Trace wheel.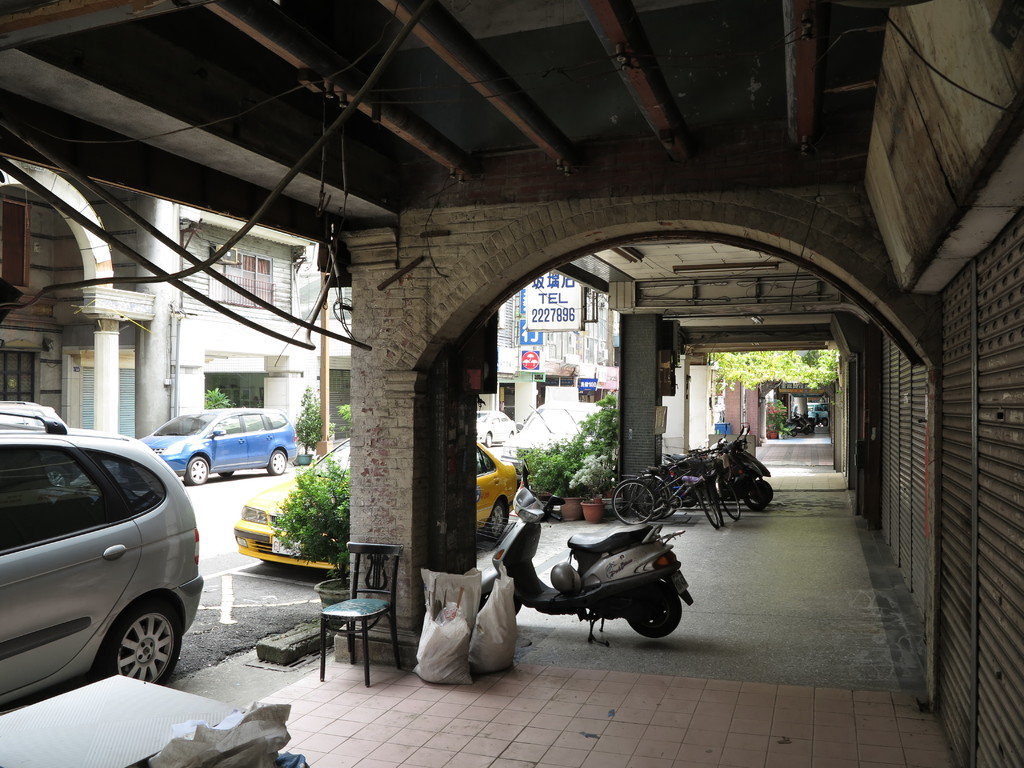
Traced to x1=611 y1=479 x2=655 y2=524.
